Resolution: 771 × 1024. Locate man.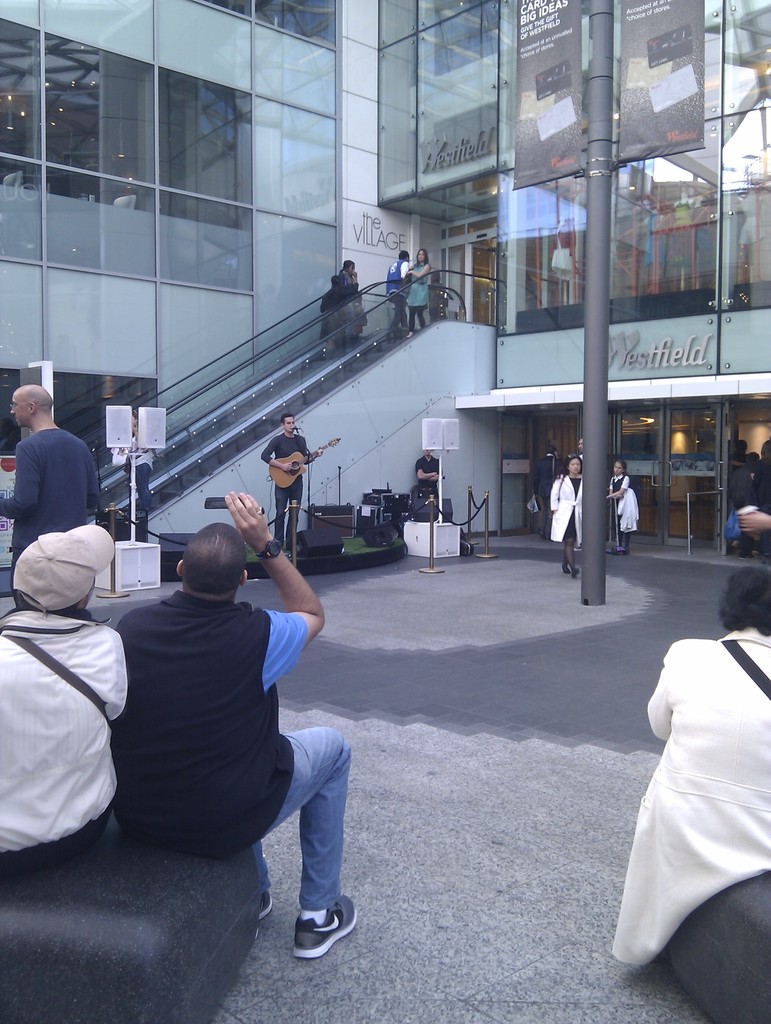
locate(416, 445, 451, 499).
